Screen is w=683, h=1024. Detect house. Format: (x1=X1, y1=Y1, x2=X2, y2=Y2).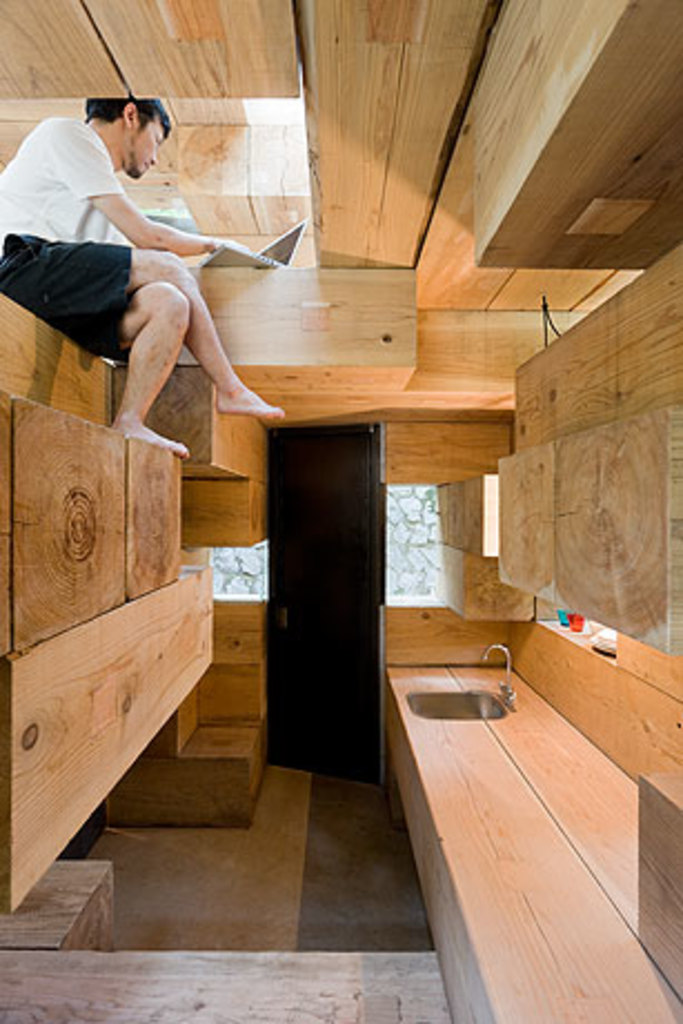
(x1=0, y1=0, x2=681, y2=1017).
